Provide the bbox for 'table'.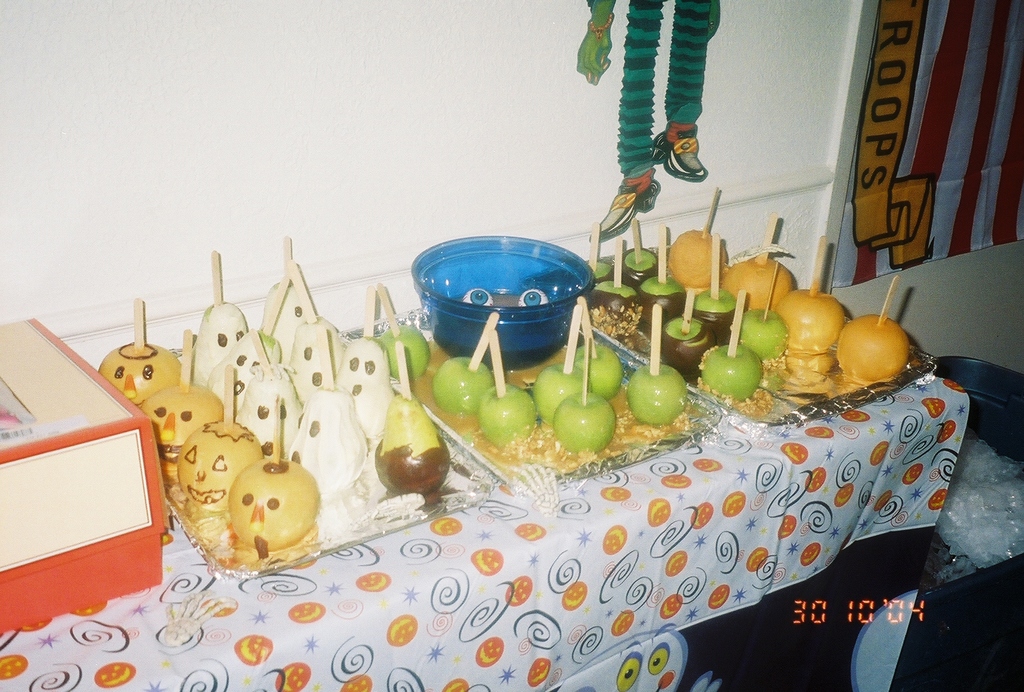
x1=29, y1=256, x2=983, y2=679.
